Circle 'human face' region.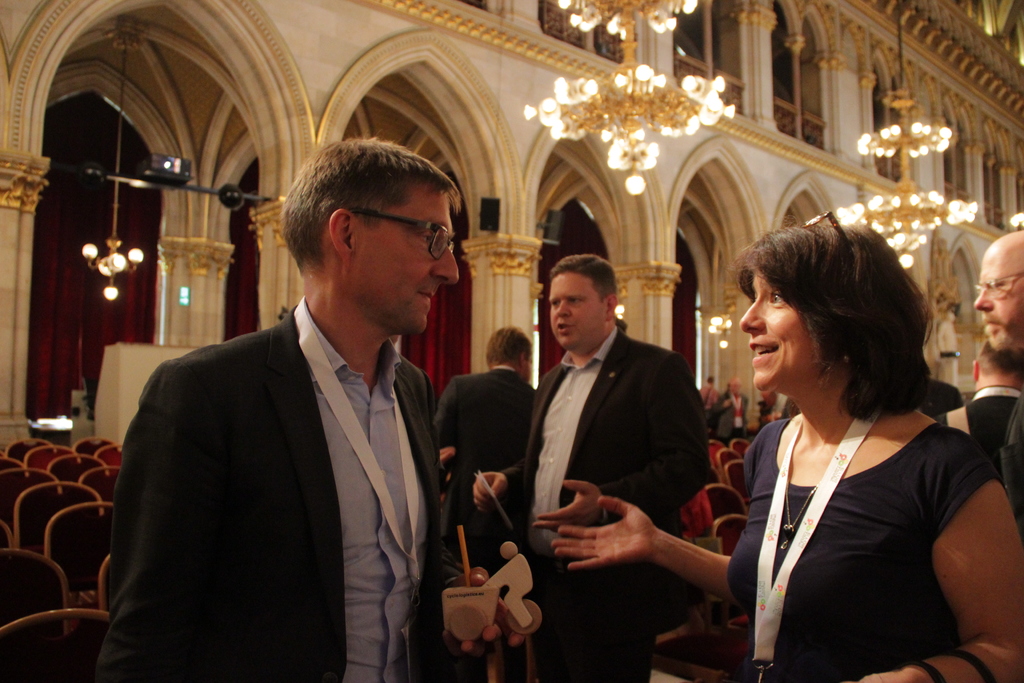
Region: x1=734, y1=265, x2=812, y2=400.
